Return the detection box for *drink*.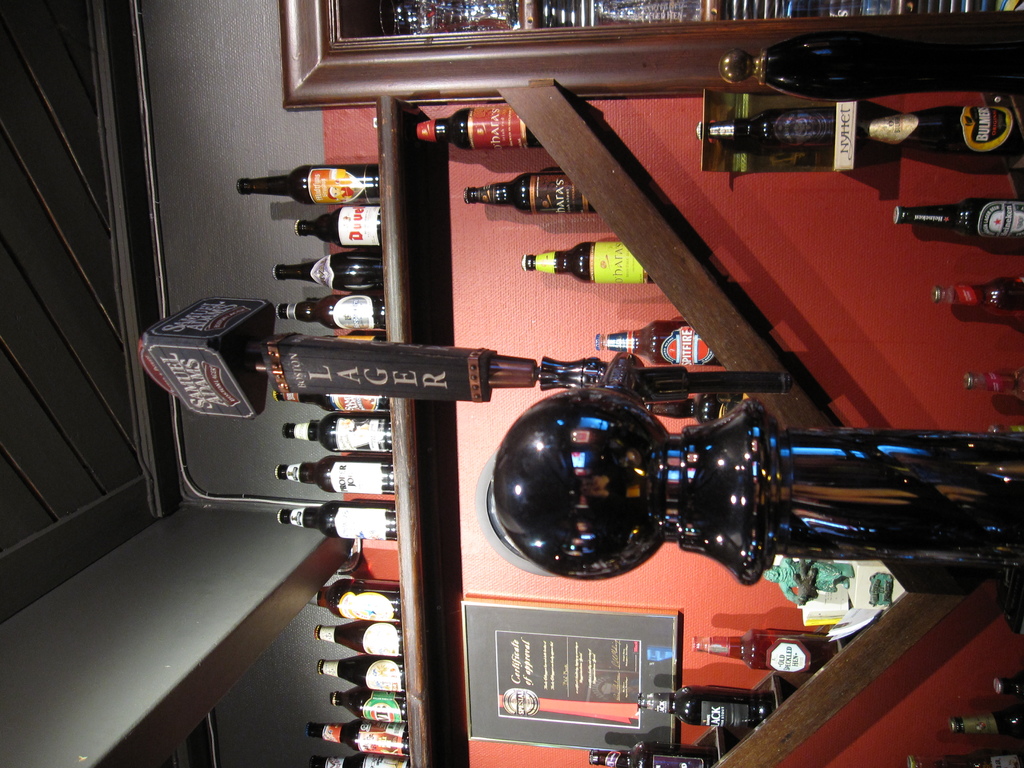
{"x1": 272, "y1": 300, "x2": 385, "y2": 329}.
